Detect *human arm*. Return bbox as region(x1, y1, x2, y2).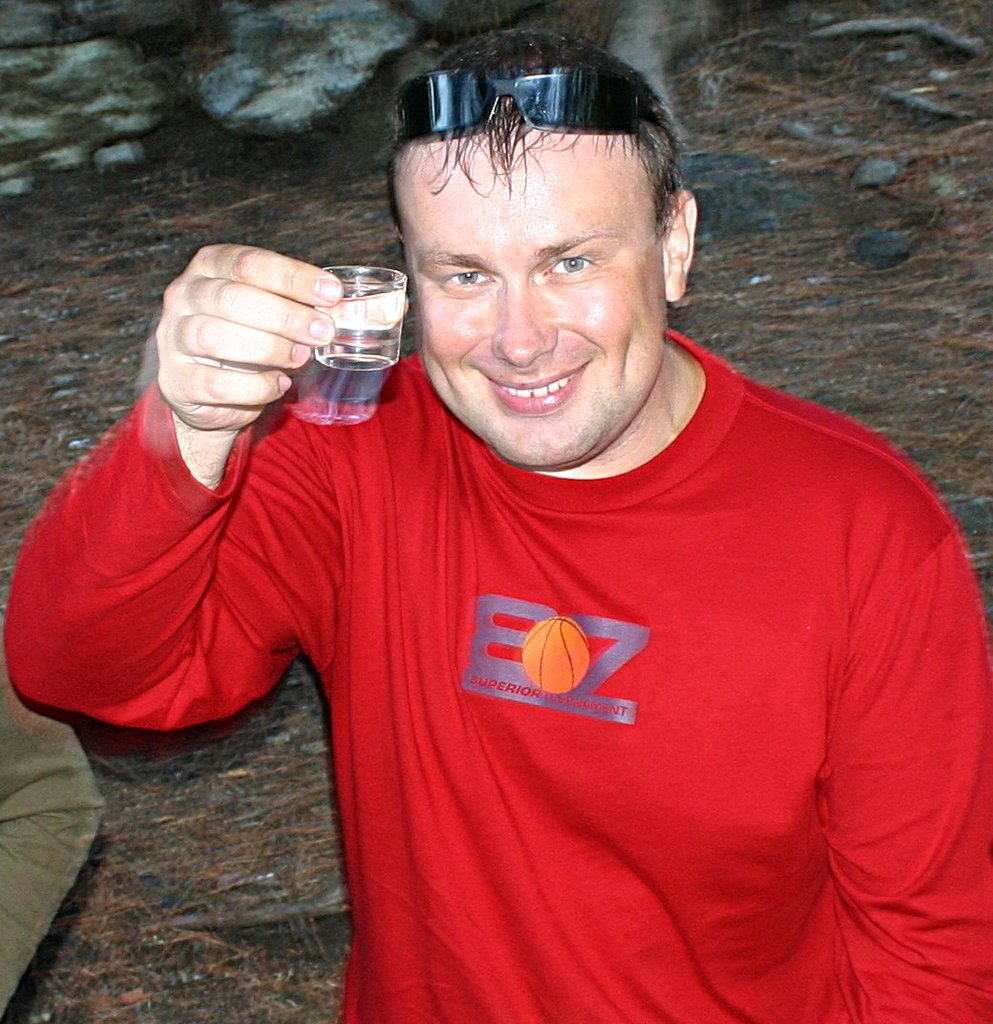
region(829, 460, 992, 1023).
